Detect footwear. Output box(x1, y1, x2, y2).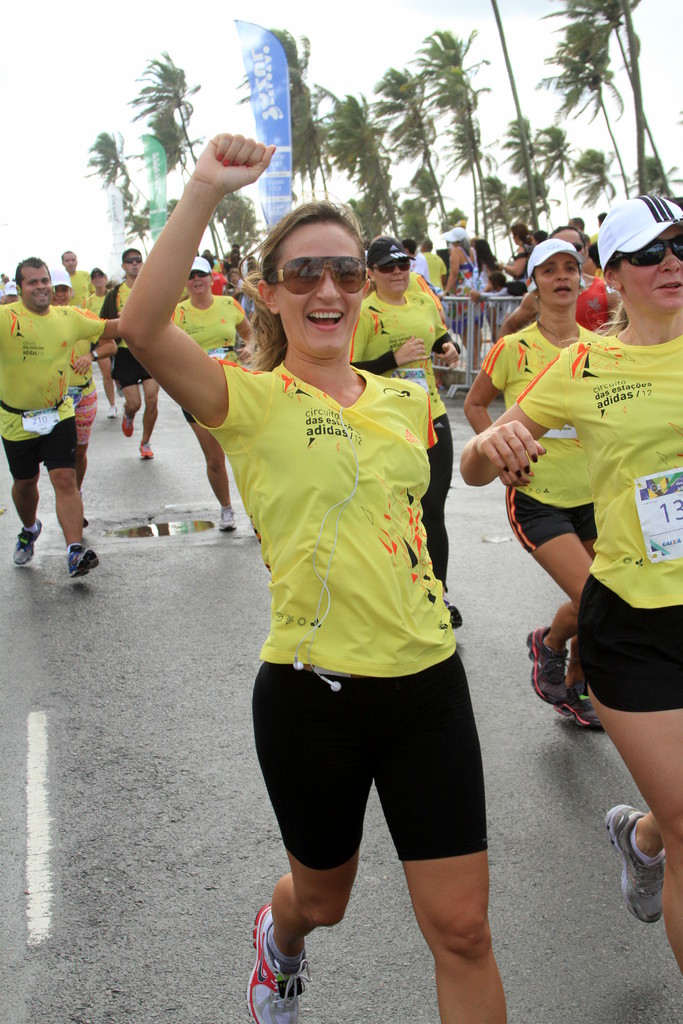
box(248, 903, 317, 1023).
